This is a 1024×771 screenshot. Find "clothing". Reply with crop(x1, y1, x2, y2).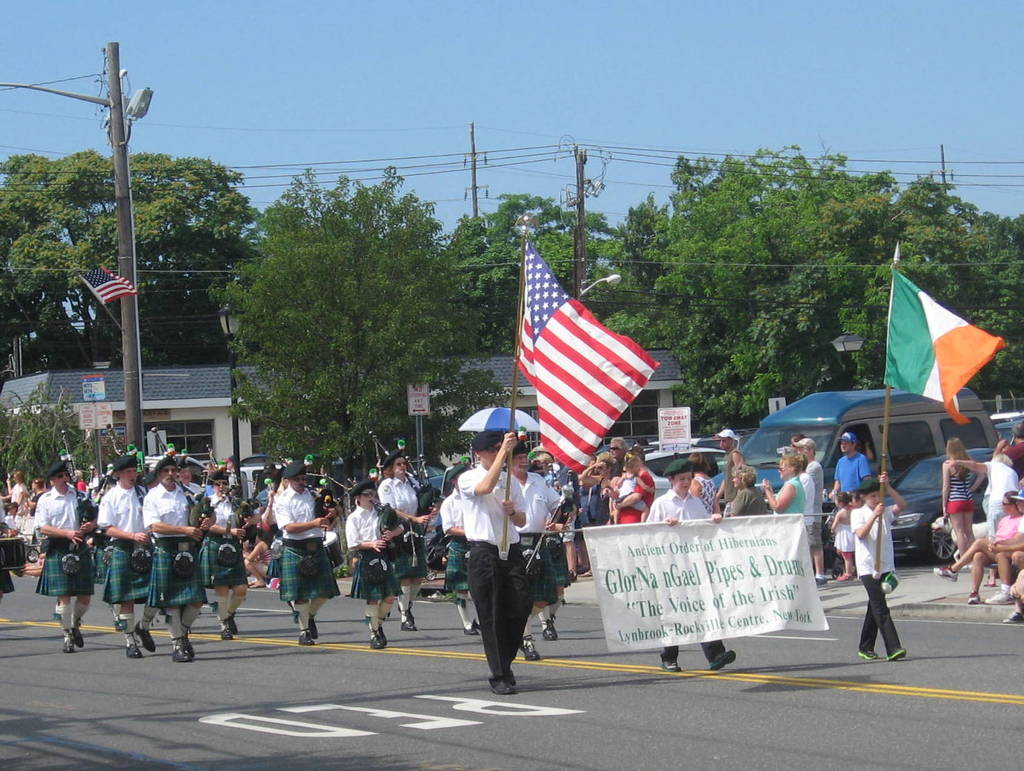
crop(13, 480, 27, 511).
